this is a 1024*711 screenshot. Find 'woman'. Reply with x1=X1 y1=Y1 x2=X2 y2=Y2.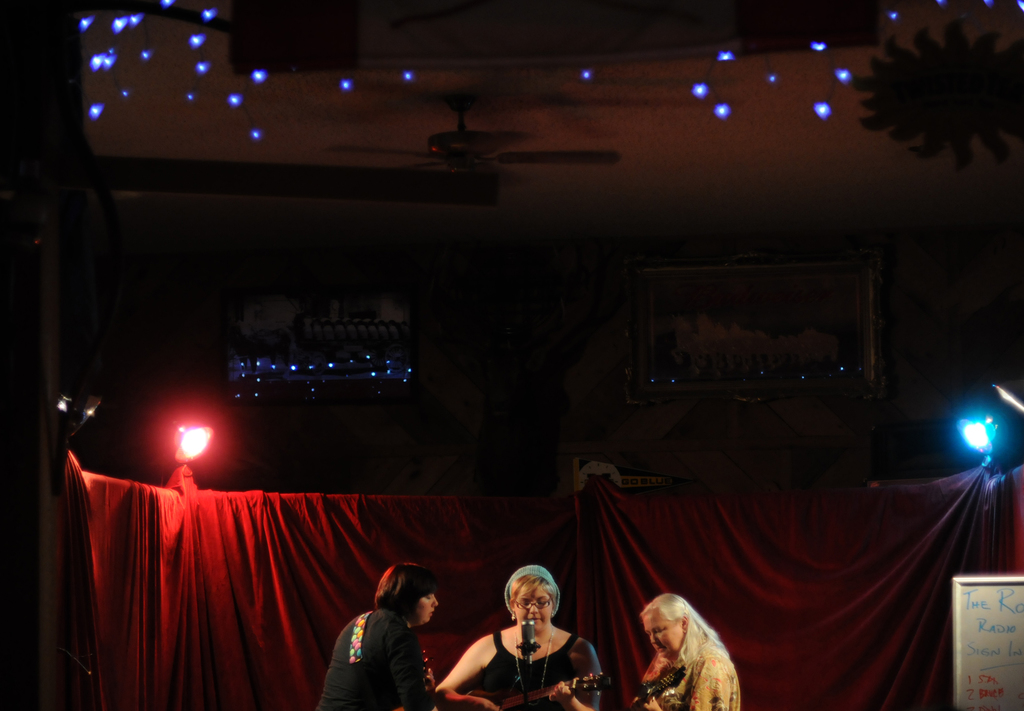
x1=628 y1=592 x2=755 y2=705.
